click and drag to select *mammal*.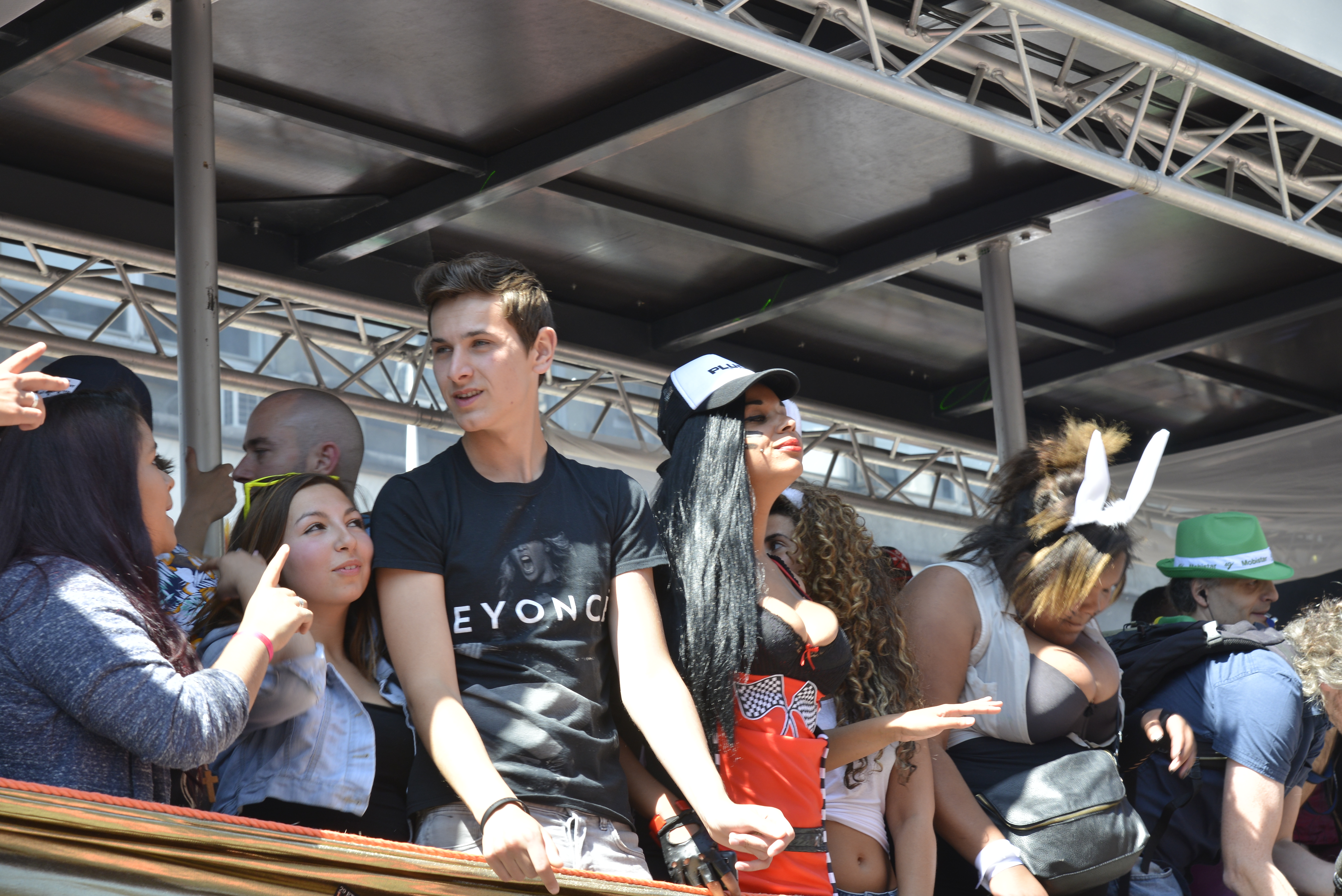
Selection: <region>195, 121, 203, 132</region>.
